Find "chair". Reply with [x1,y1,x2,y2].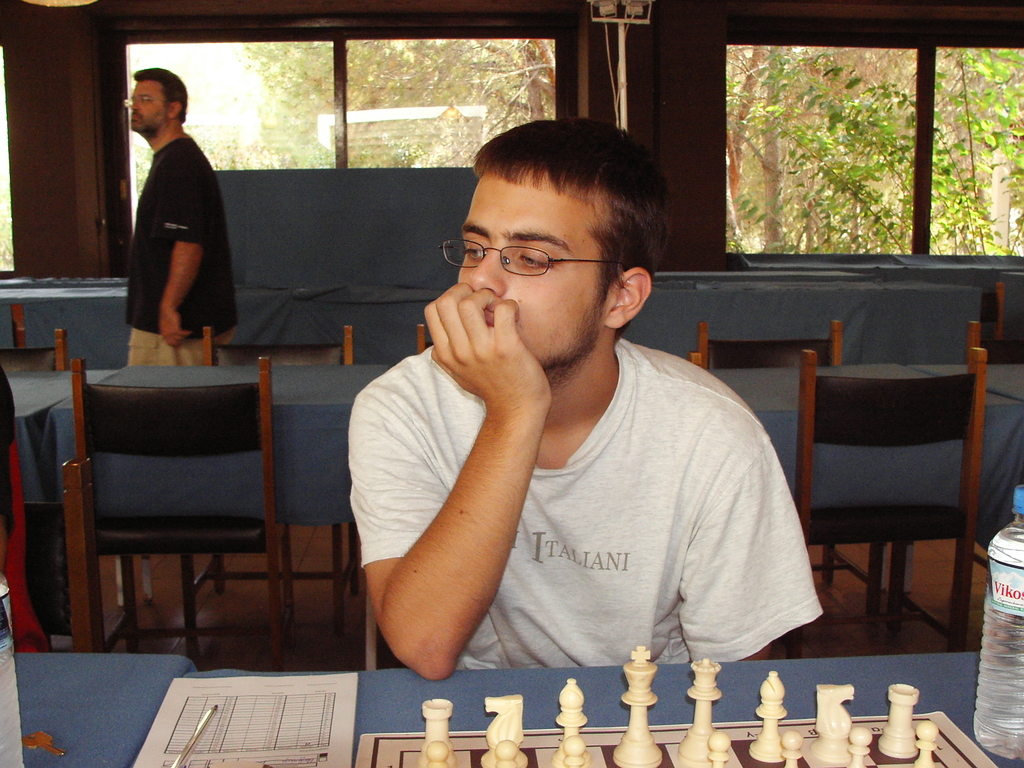
[694,316,884,620].
